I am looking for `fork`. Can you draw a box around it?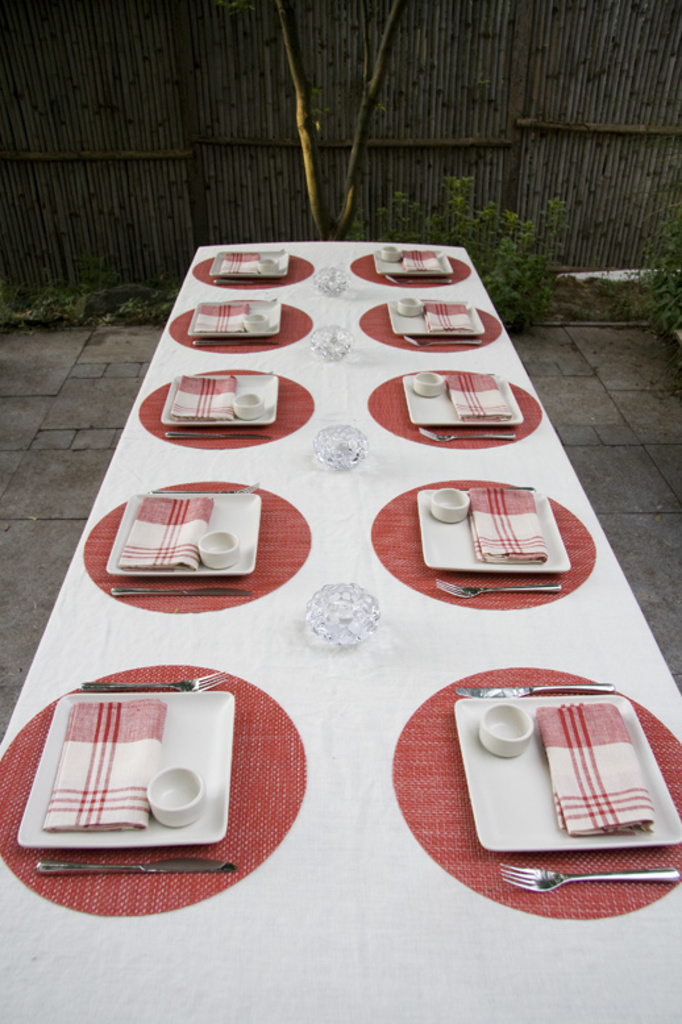
Sure, the bounding box is [left=384, top=272, right=457, bottom=287].
